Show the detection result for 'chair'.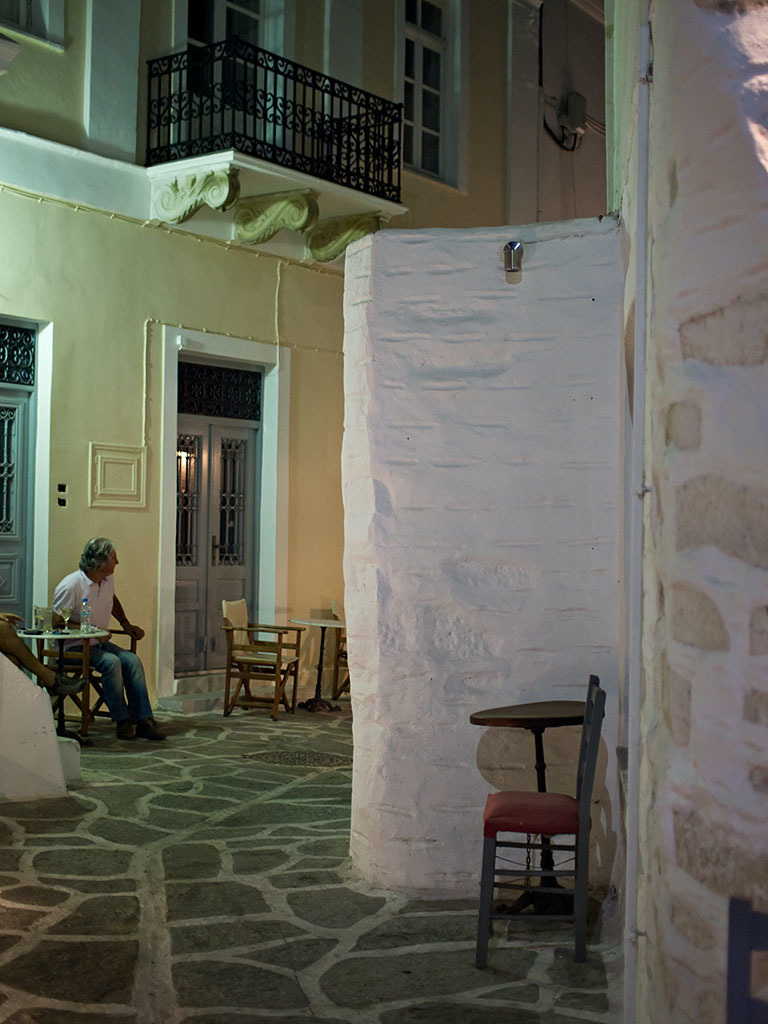
334, 600, 353, 697.
